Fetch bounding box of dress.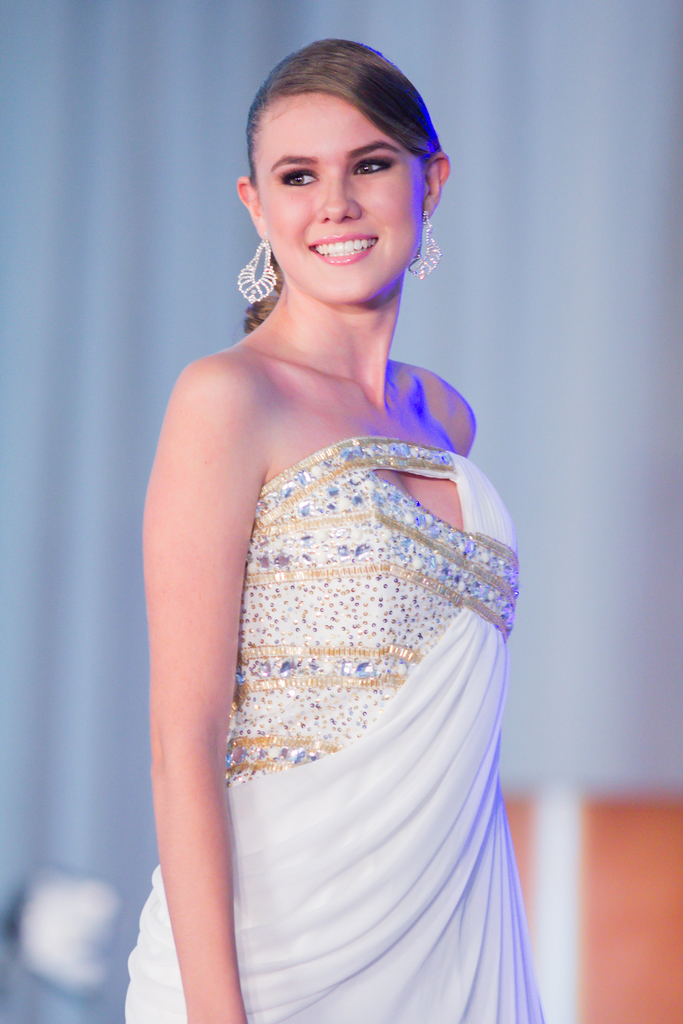
Bbox: region(120, 440, 540, 1023).
